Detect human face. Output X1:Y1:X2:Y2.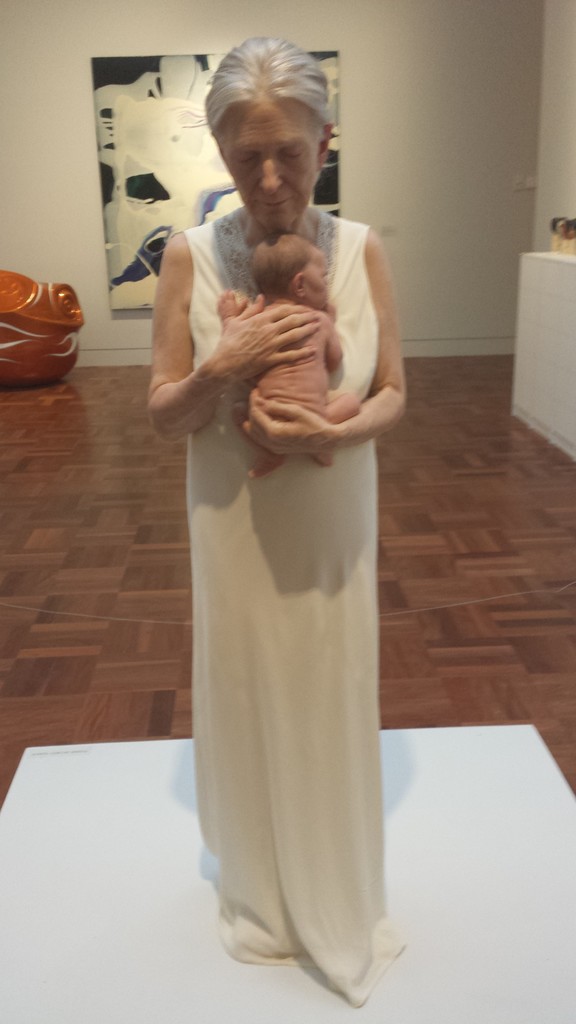
223:100:321:228.
